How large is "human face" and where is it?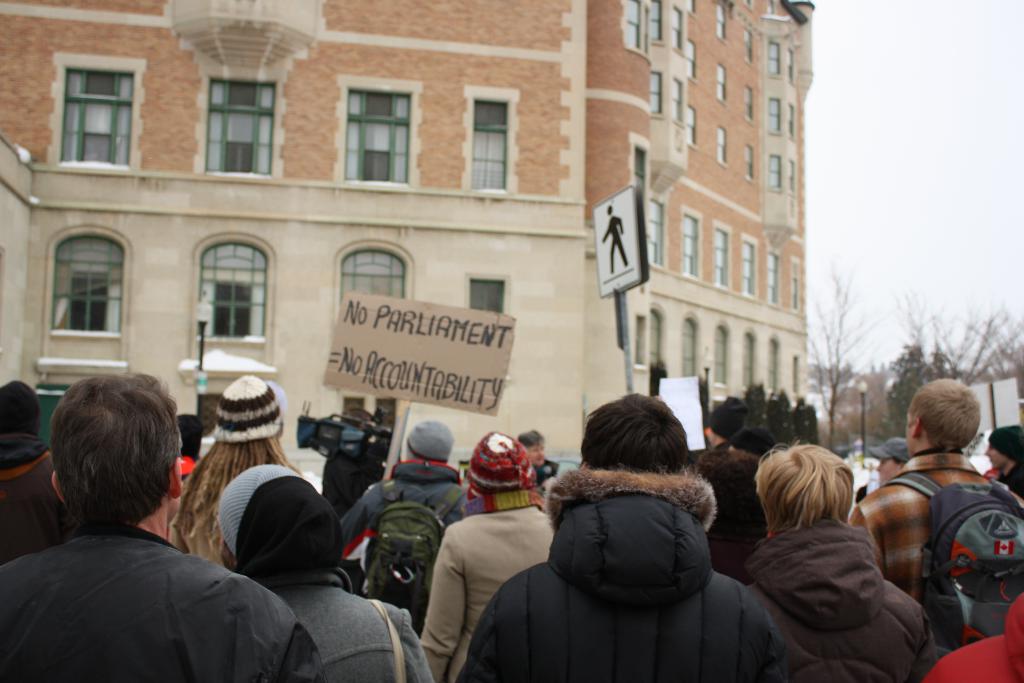
Bounding box: bbox=[876, 456, 903, 486].
